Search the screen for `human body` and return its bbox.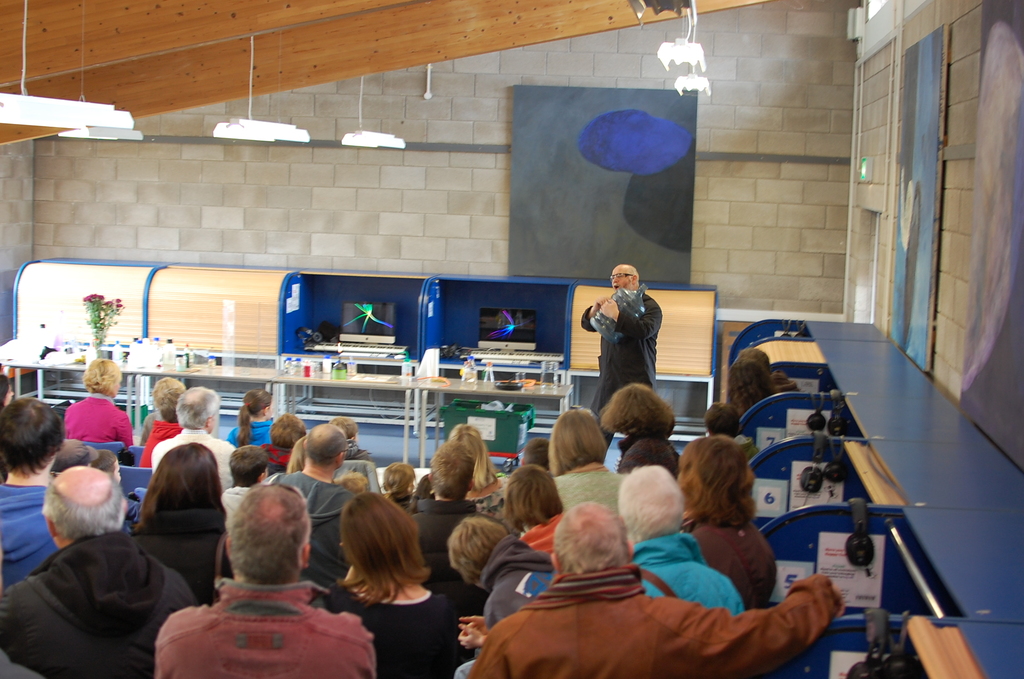
Found: 326 581 470 678.
